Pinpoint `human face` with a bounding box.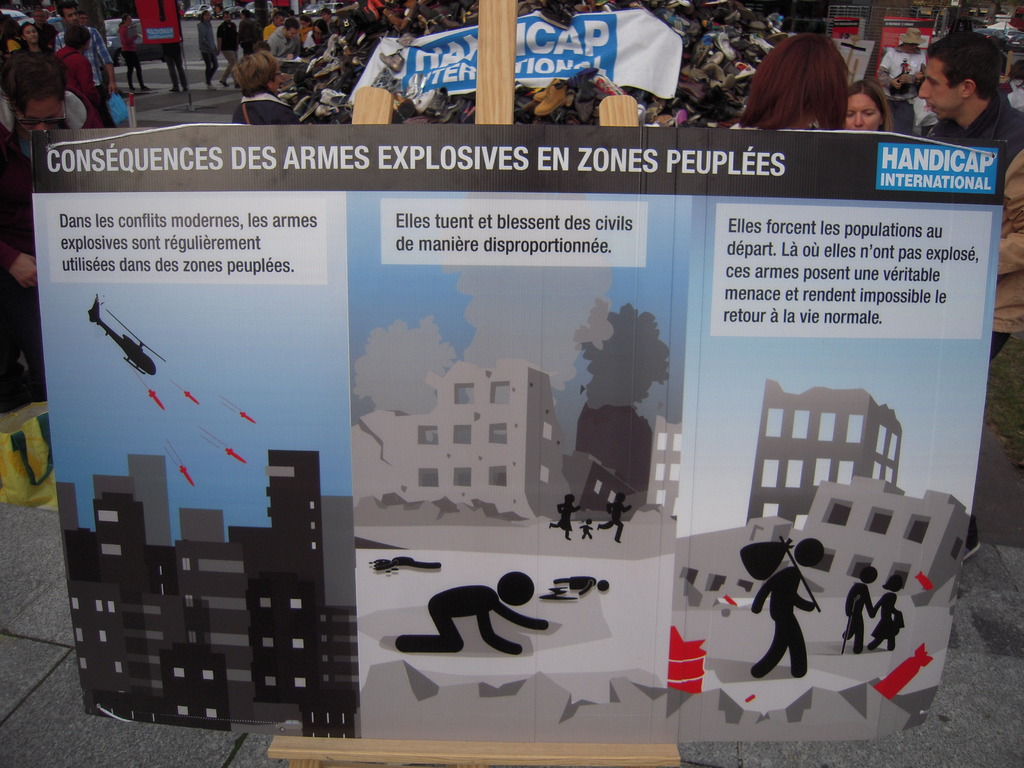
24:25:36:42.
